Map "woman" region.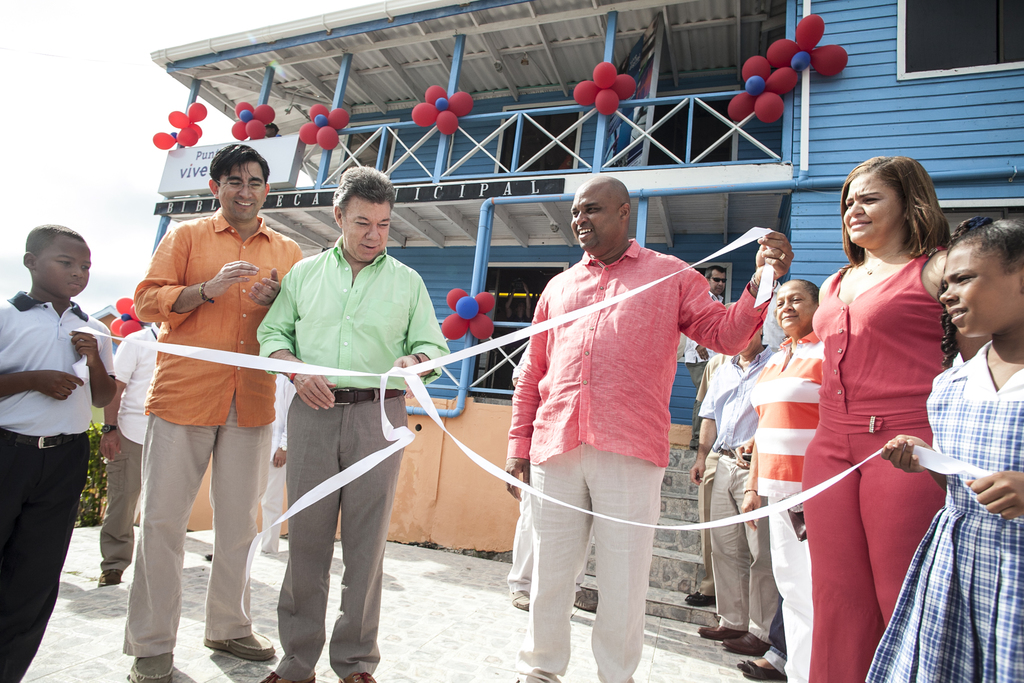
Mapped to 737, 279, 829, 682.
